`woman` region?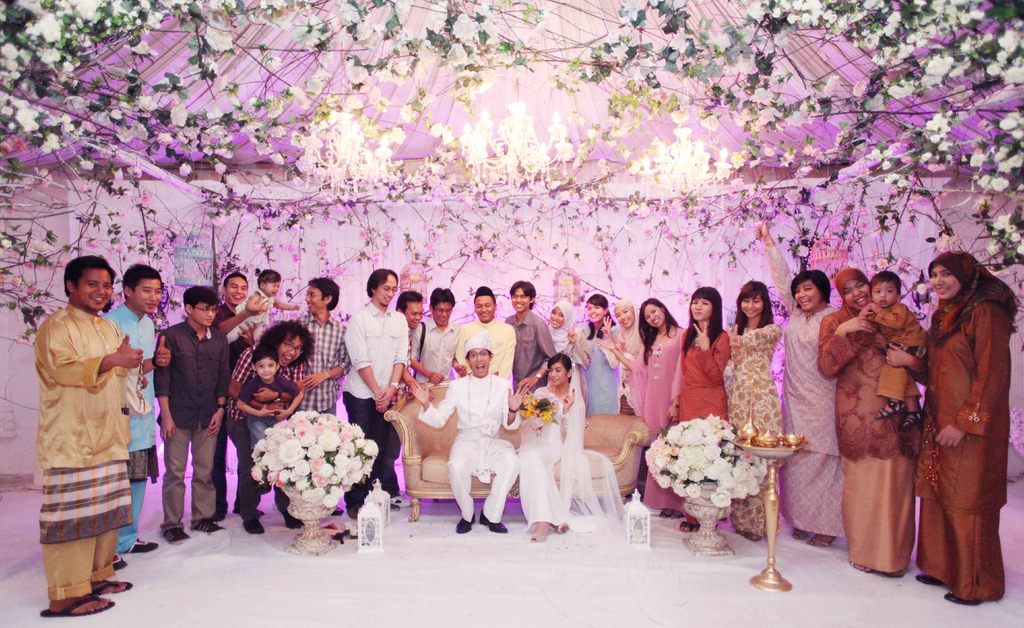
bbox=(681, 285, 731, 533)
